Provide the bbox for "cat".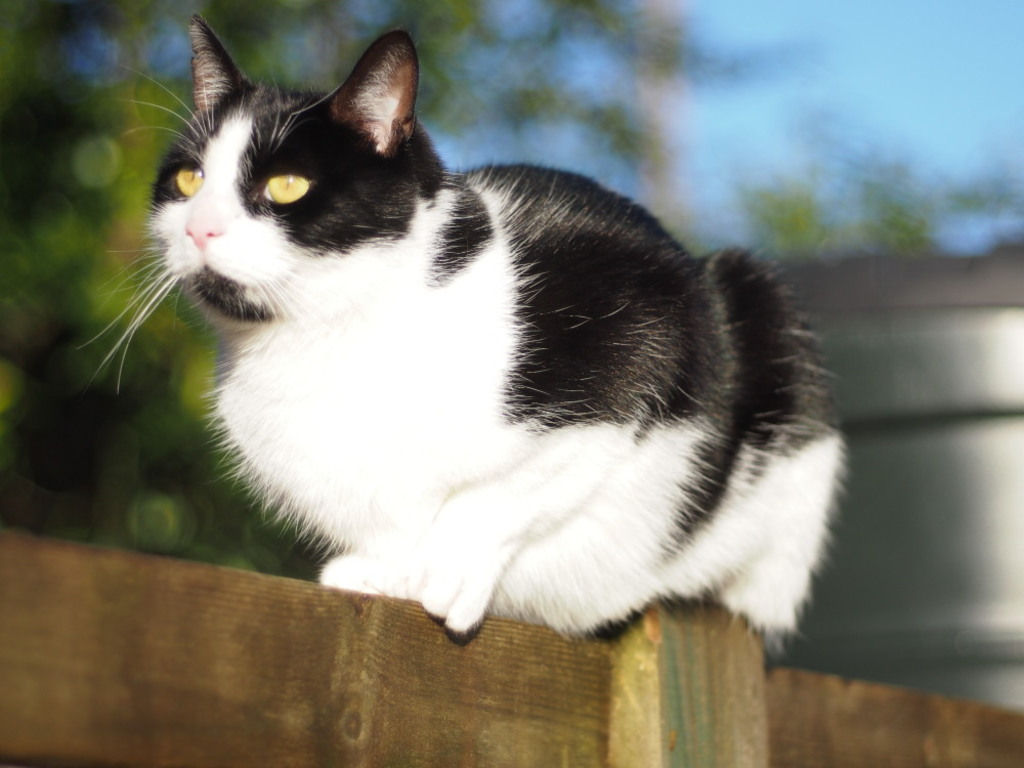
crop(75, 17, 854, 640).
